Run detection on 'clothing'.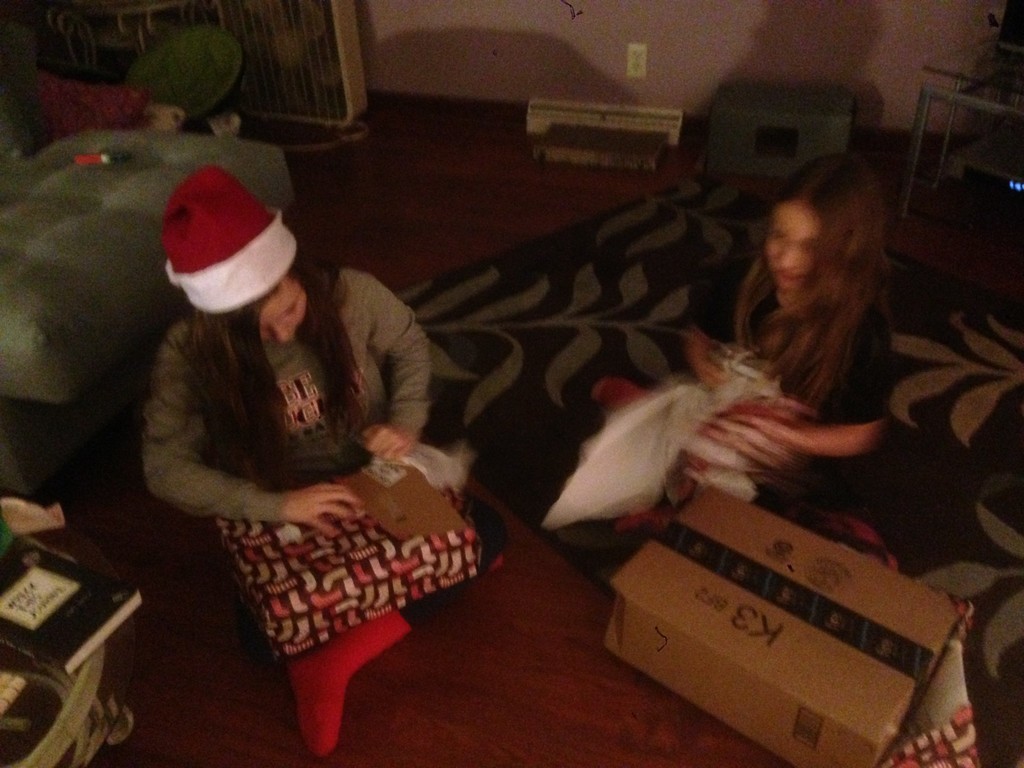
Result: [140,266,427,630].
